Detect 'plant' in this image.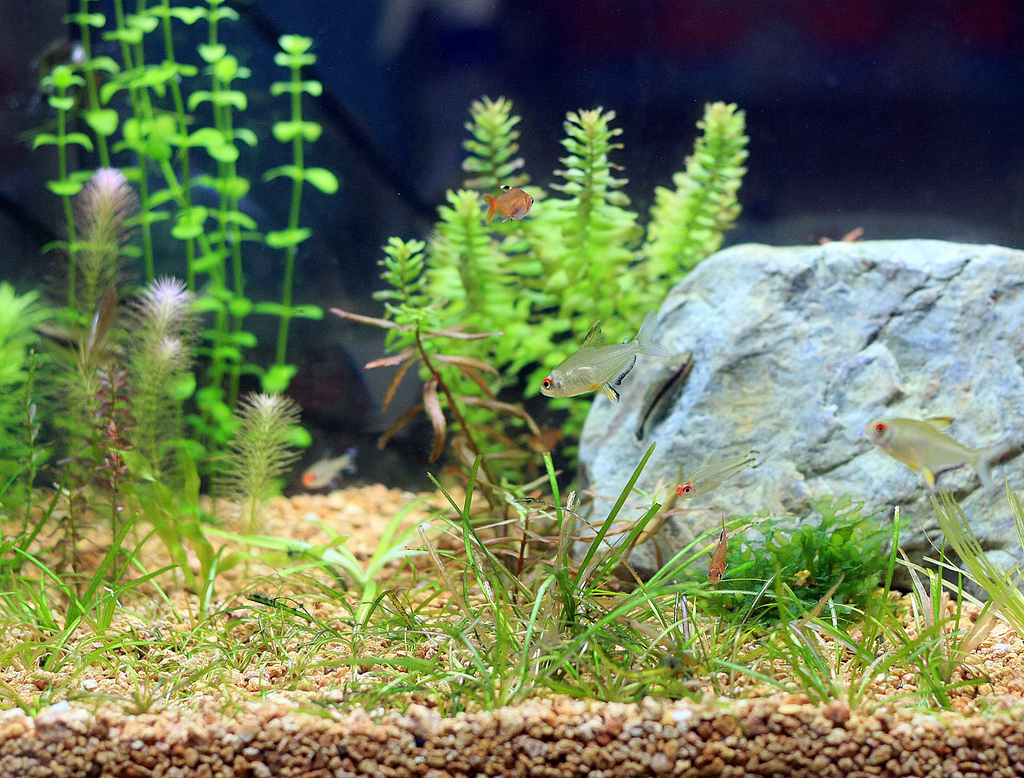
Detection: 206, 387, 313, 591.
